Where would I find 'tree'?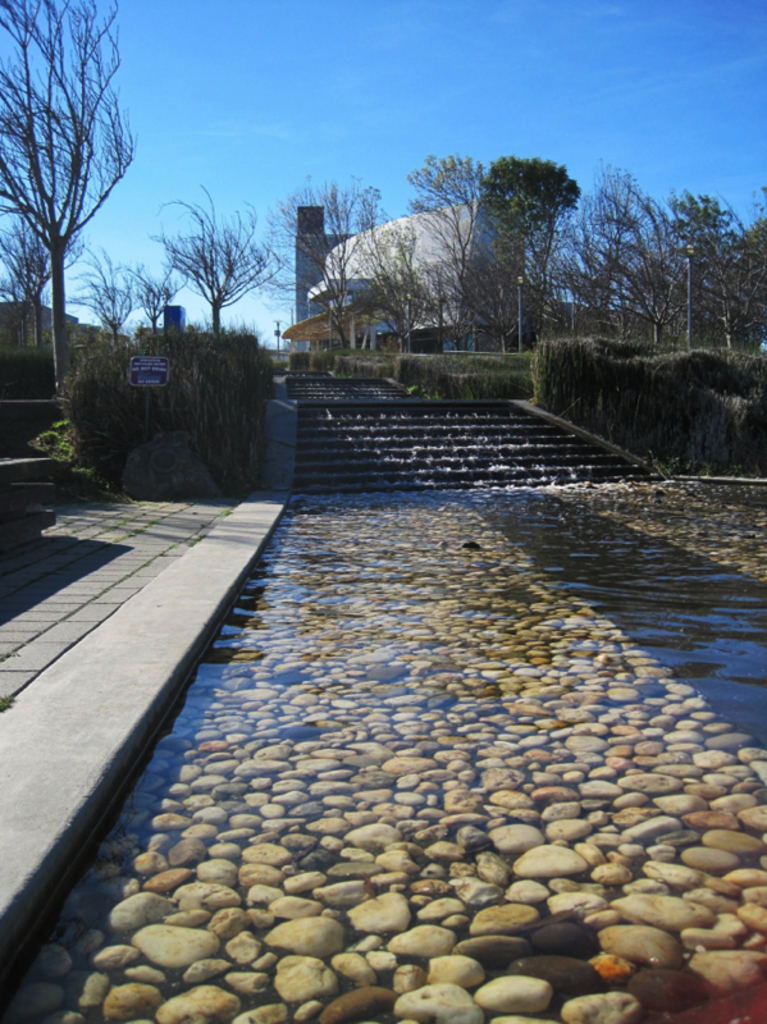
At 288/182/393/349.
